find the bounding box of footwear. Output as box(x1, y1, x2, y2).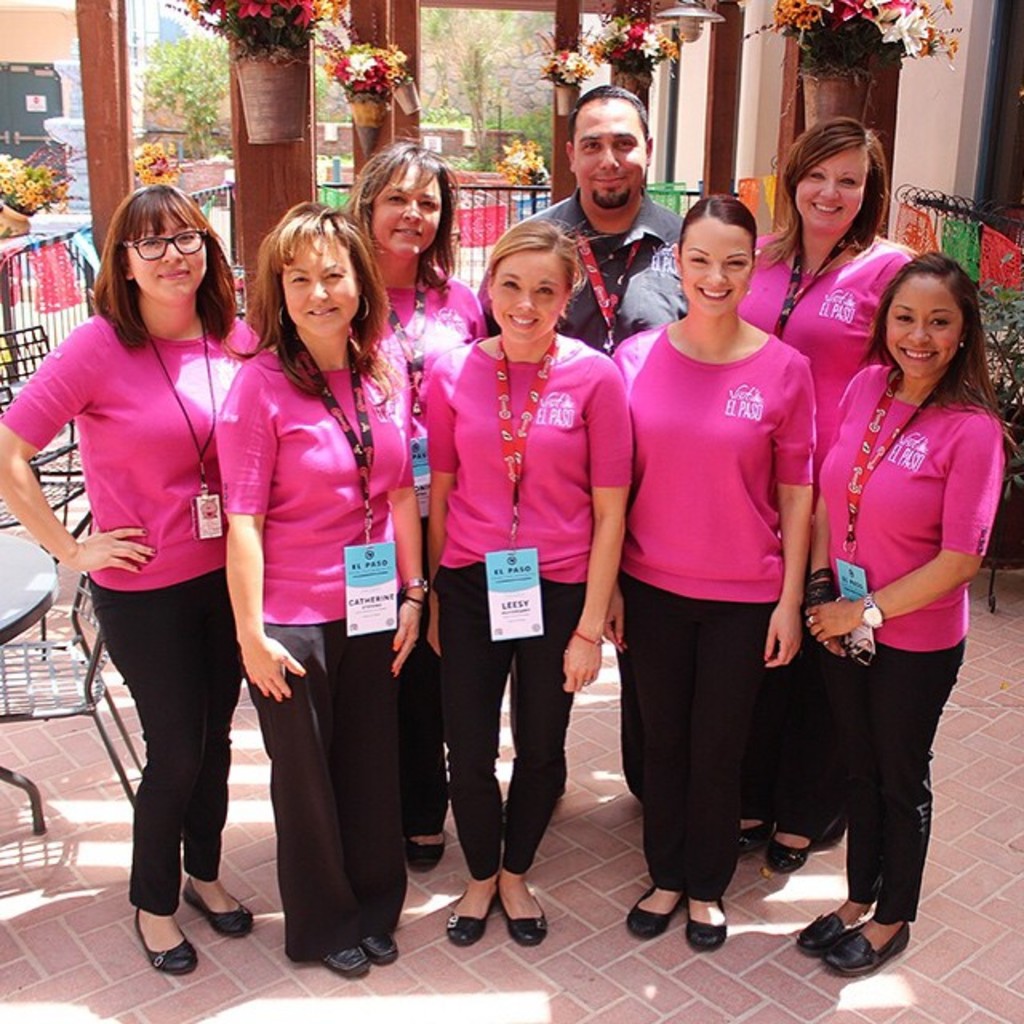
box(134, 910, 197, 978).
